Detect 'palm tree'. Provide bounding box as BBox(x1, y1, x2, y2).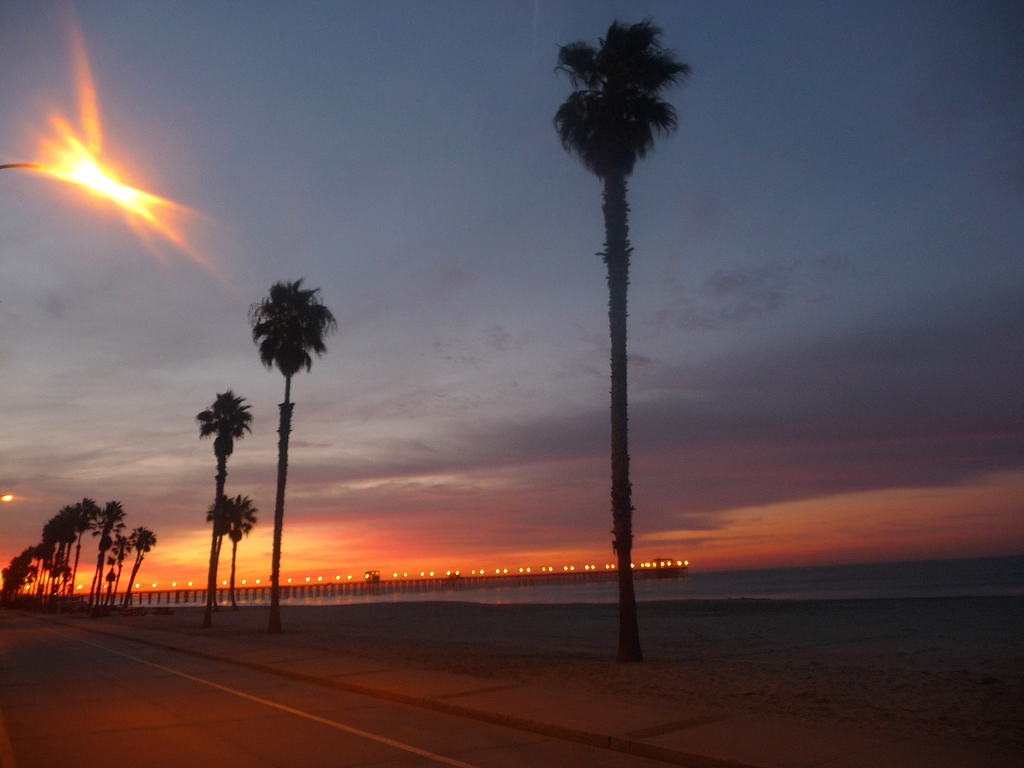
BBox(111, 525, 147, 600).
